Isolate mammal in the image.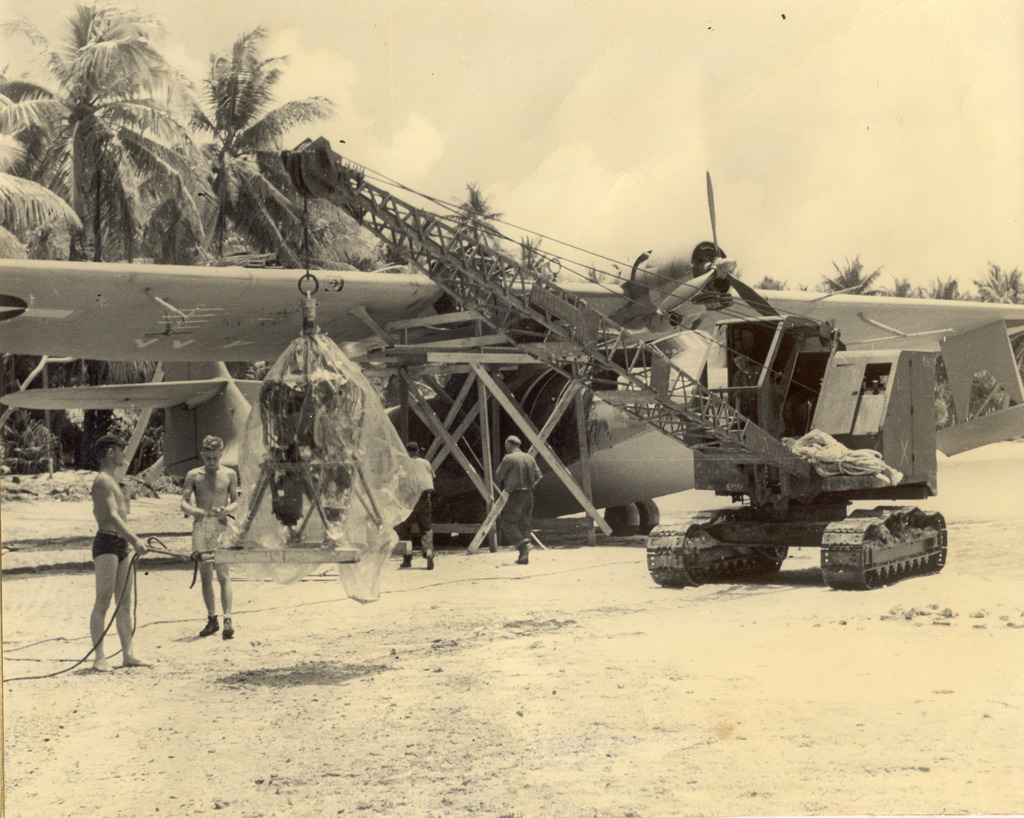
Isolated region: region(175, 419, 248, 641).
